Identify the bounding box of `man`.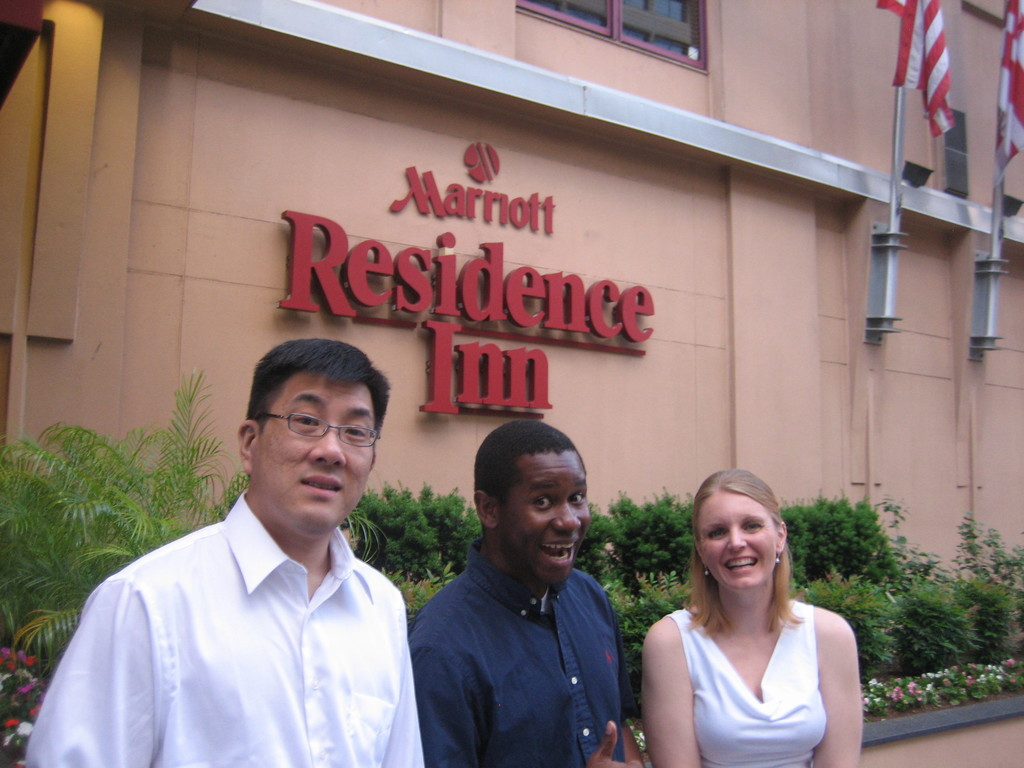
[x1=407, y1=419, x2=648, y2=767].
